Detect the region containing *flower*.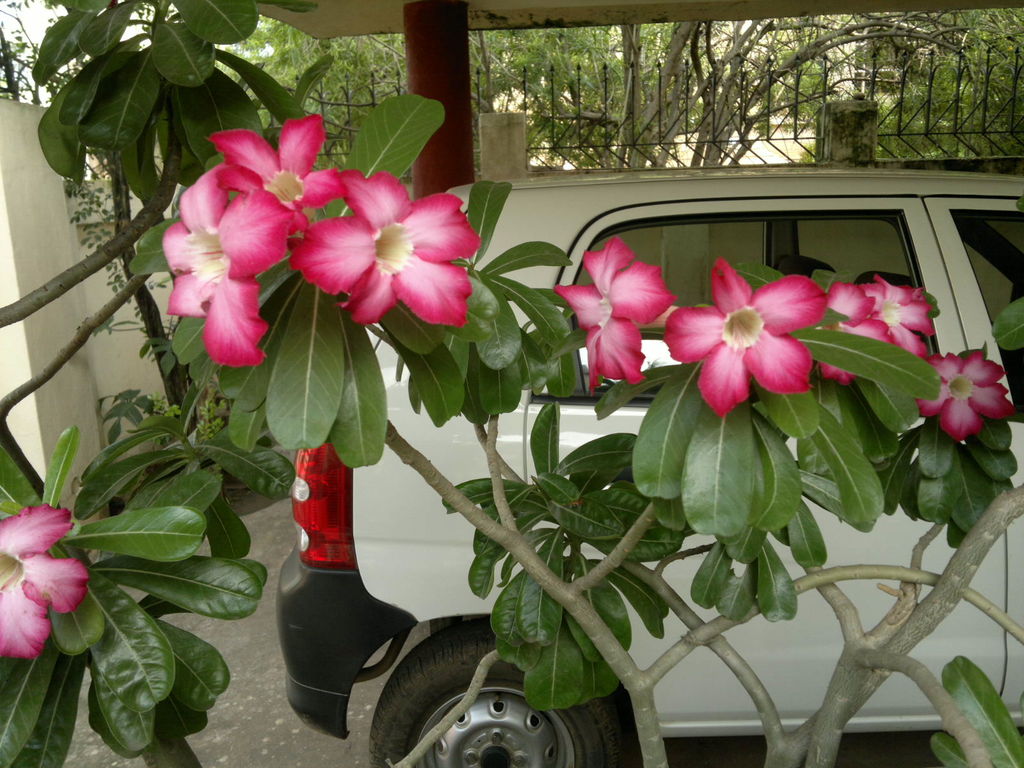
bbox=[826, 280, 898, 346].
